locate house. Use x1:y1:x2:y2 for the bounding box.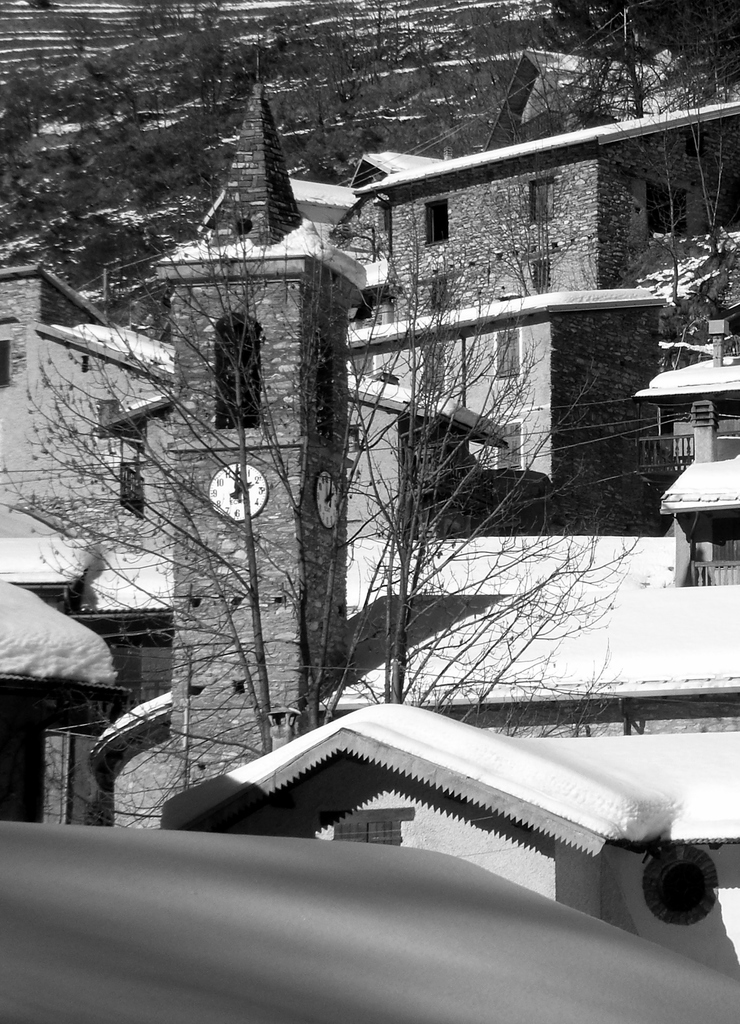
329:49:739:511.
